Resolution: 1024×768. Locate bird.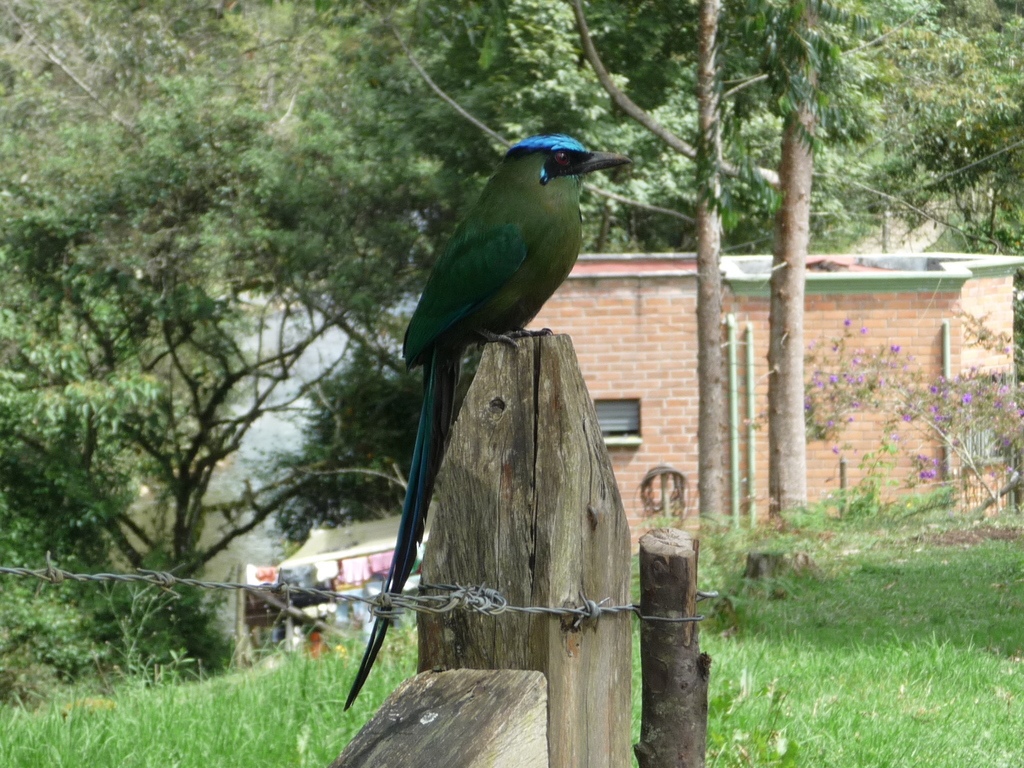
<region>340, 130, 634, 712</region>.
